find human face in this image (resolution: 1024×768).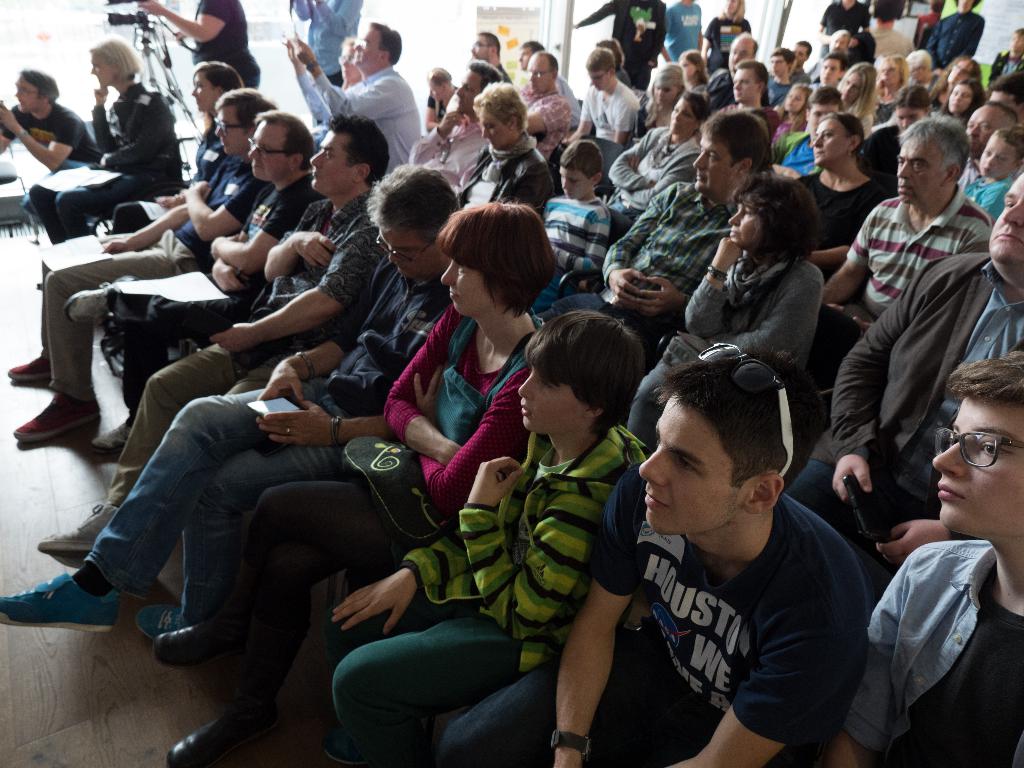
bbox(353, 26, 380, 65).
